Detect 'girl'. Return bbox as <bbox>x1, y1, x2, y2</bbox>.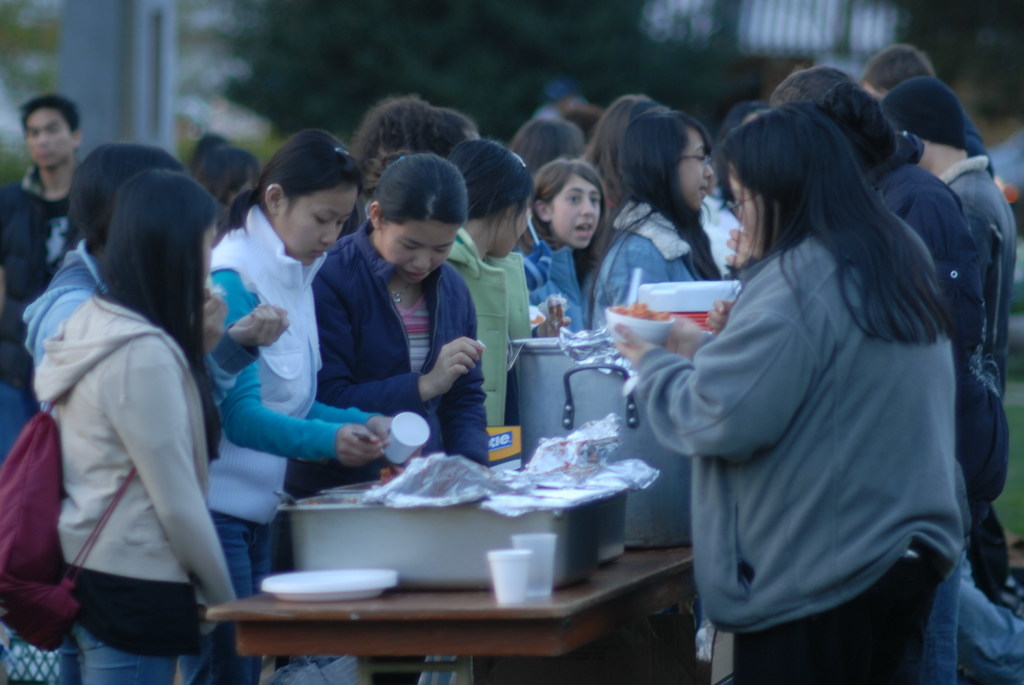
<bbox>589, 113, 723, 331</bbox>.
